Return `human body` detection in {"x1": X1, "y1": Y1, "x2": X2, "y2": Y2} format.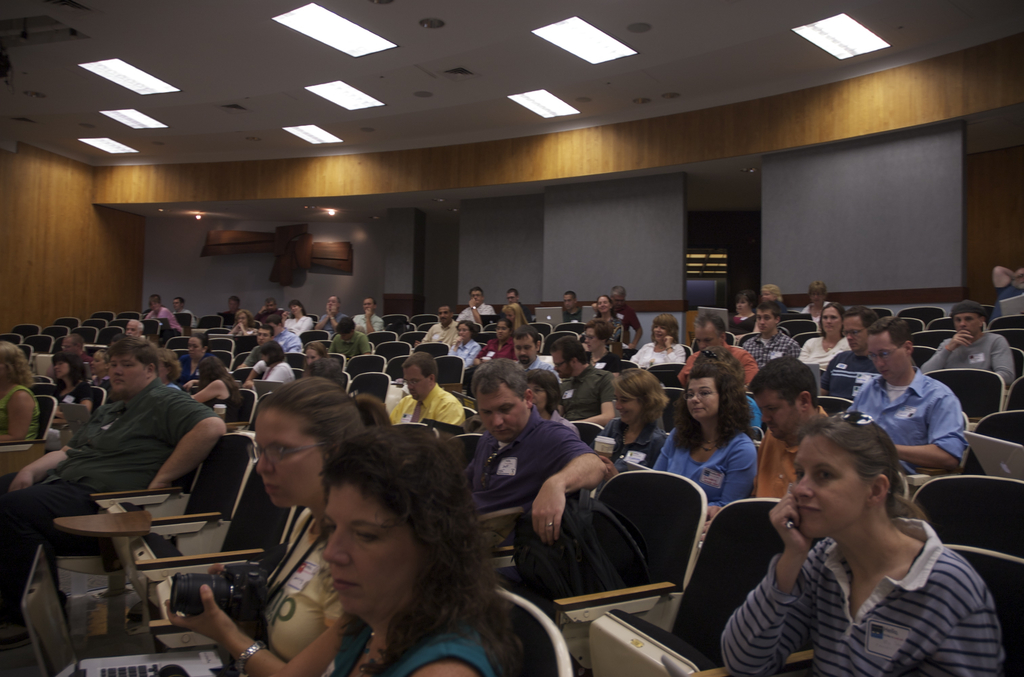
{"x1": 159, "y1": 509, "x2": 341, "y2": 676}.
